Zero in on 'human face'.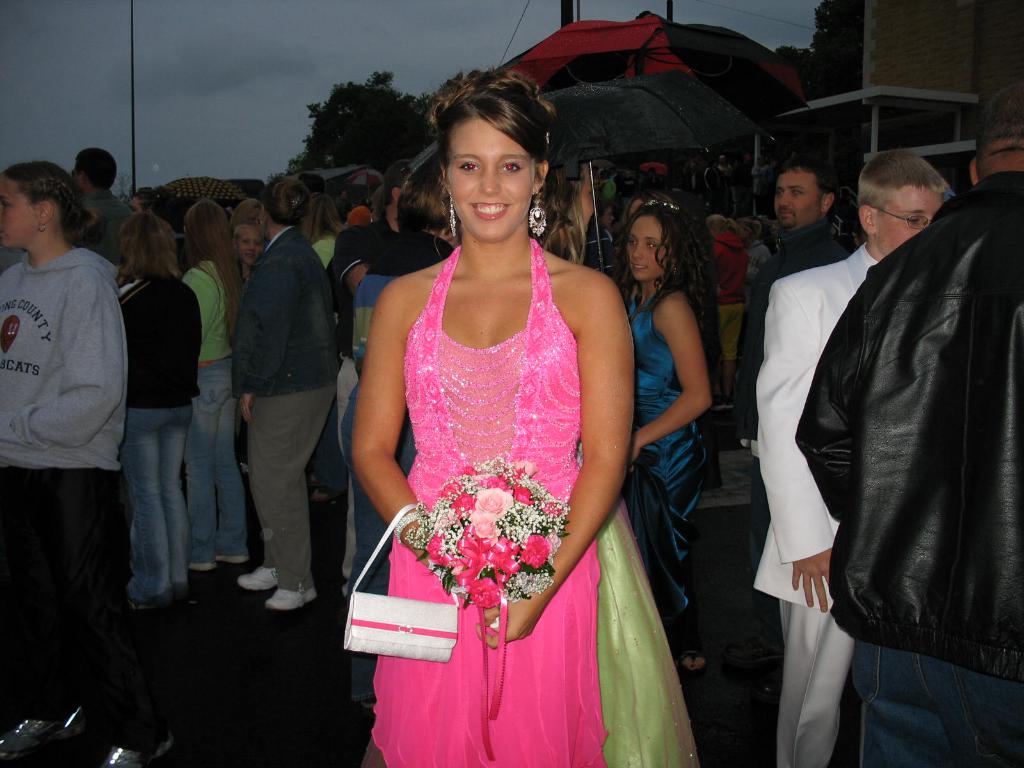
Zeroed in: (880, 186, 947, 250).
